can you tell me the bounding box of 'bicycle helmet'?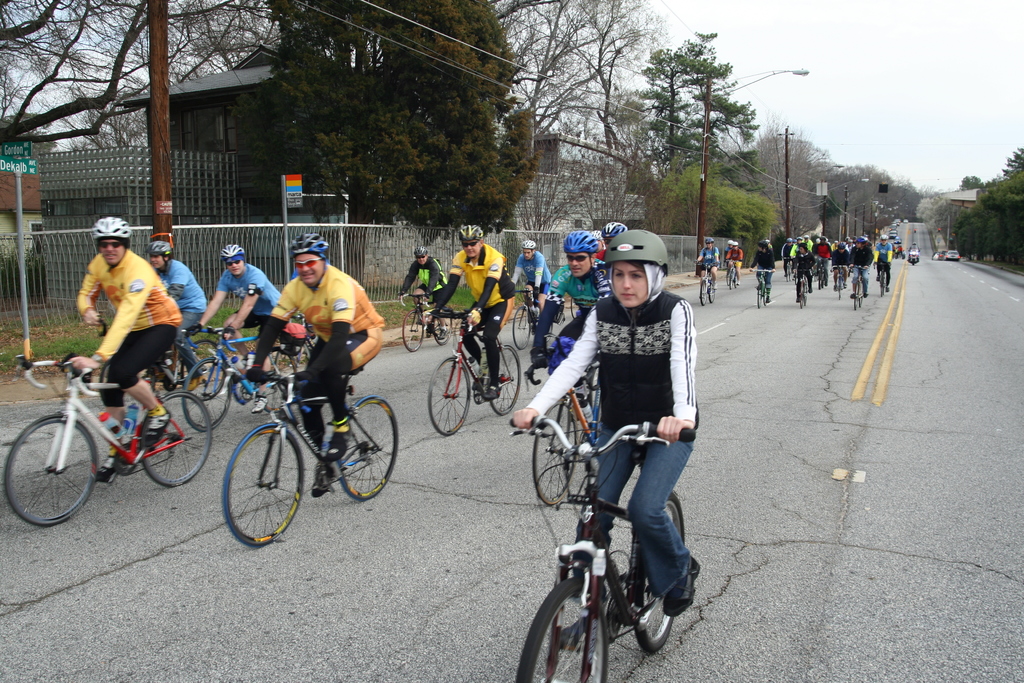
848/238/852/243.
